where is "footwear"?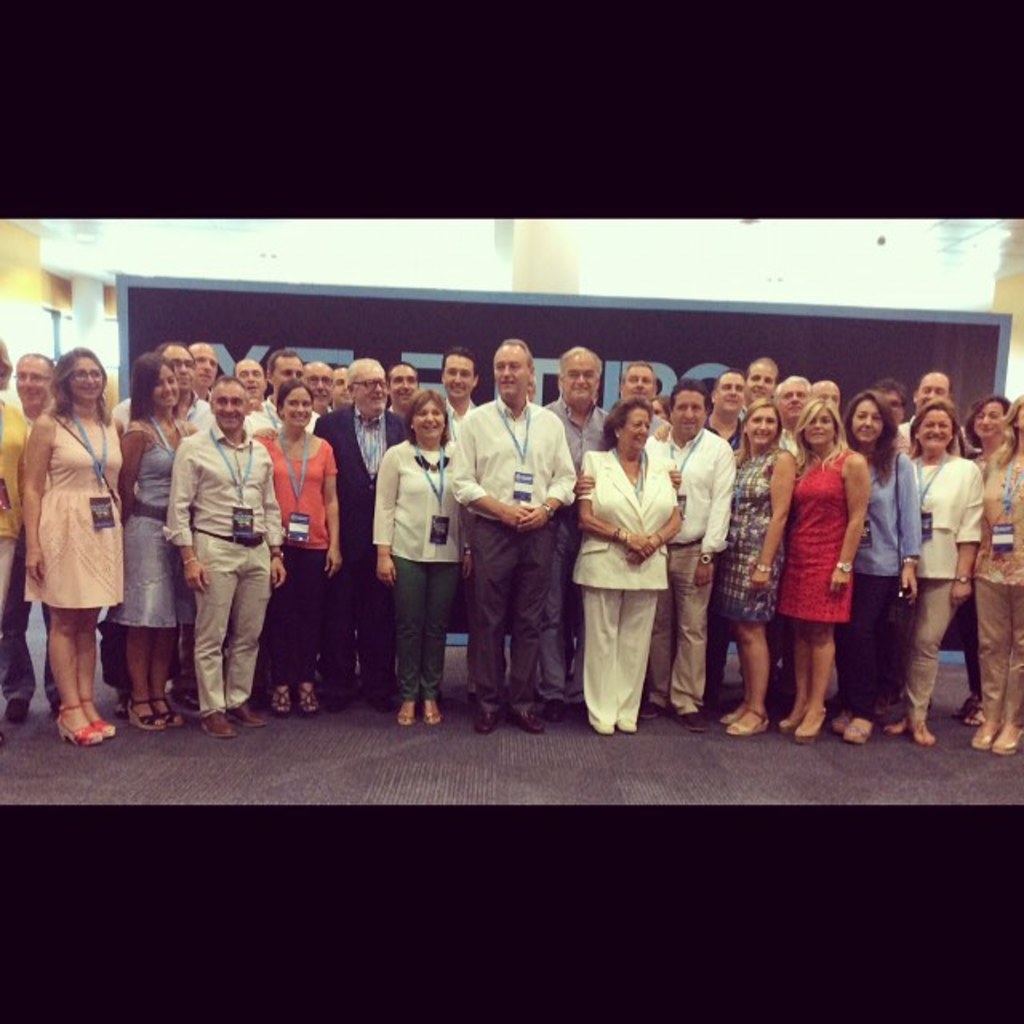
x1=840, y1=715, x2=864, y2=749.
